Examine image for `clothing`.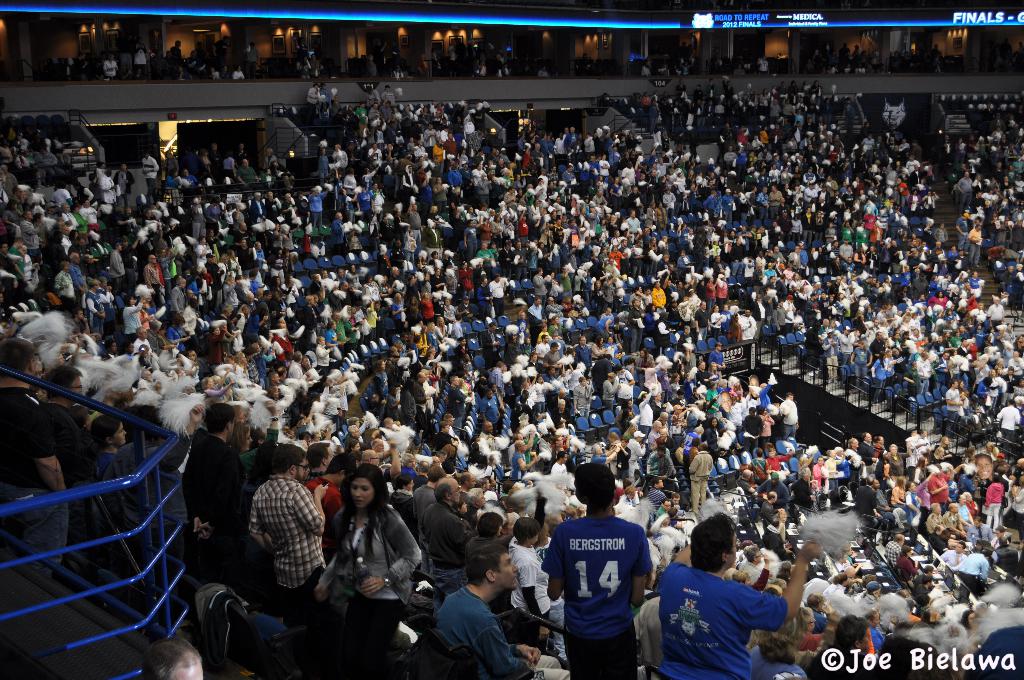
Examination result: box(787, 218, 804, 239).
